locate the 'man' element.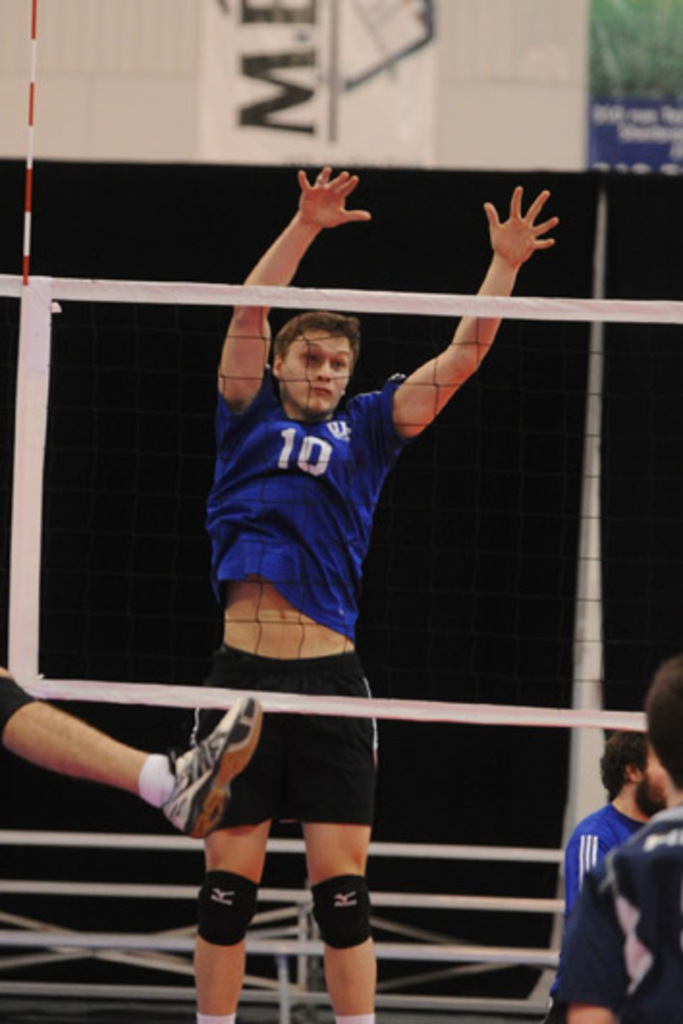
Element bbox: x1=561 y1=650 x2=681 y2=1022.
